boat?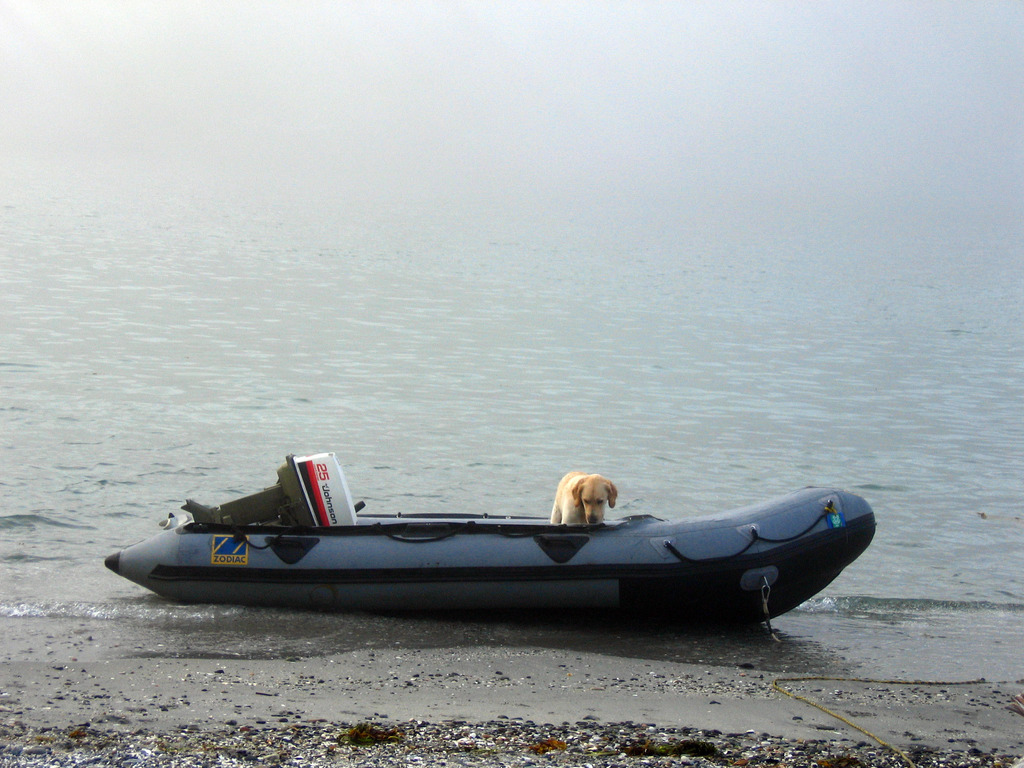
left=105, top=449, right=897, bottom=621
